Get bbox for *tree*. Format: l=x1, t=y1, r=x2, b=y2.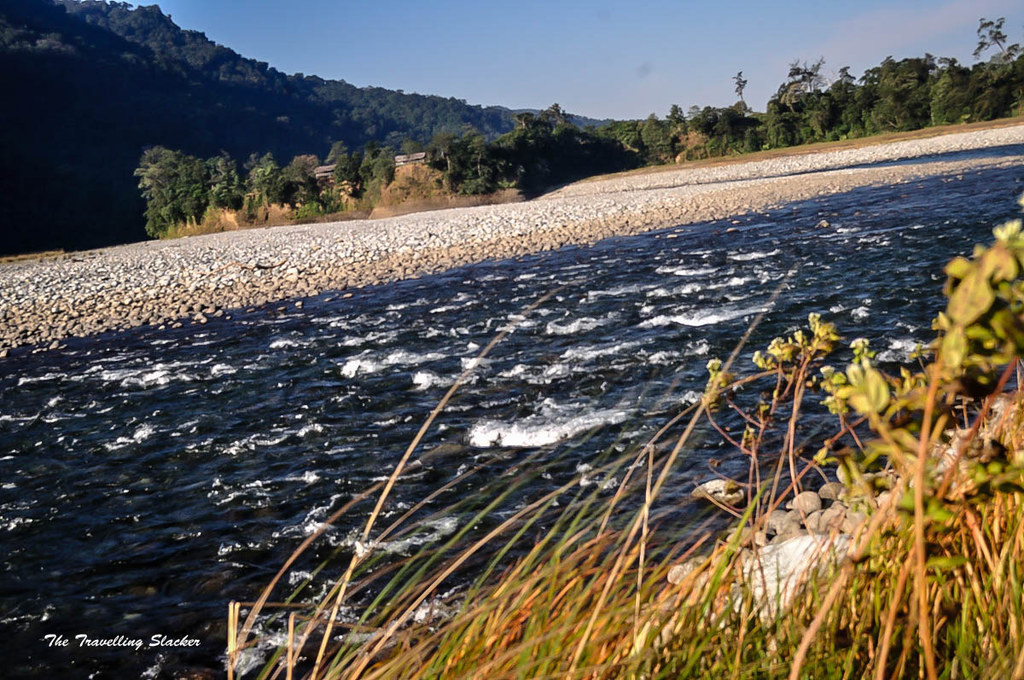
l=731, t=68, r=751, b=113.
